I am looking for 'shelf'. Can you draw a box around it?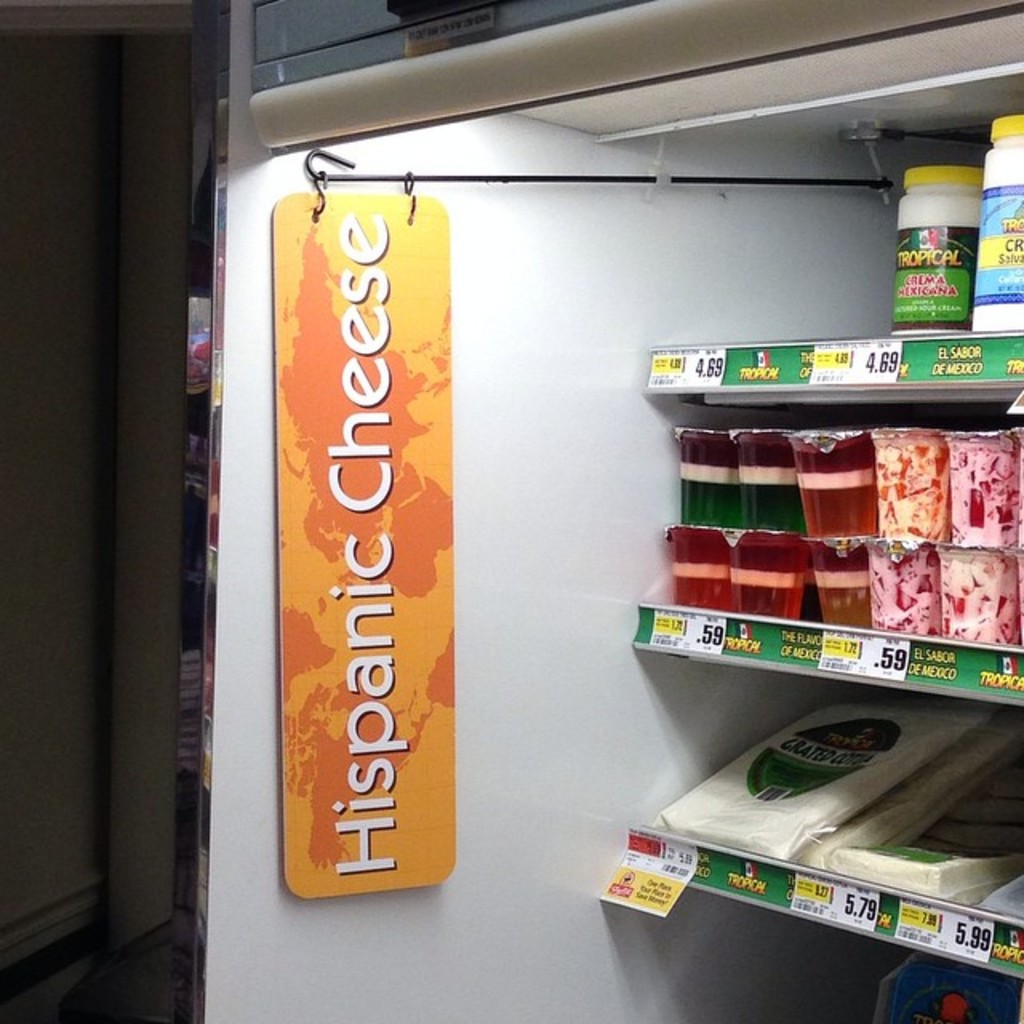
Sure, the bounding box is [left=616, top=403, right=1022, bottom=717].
